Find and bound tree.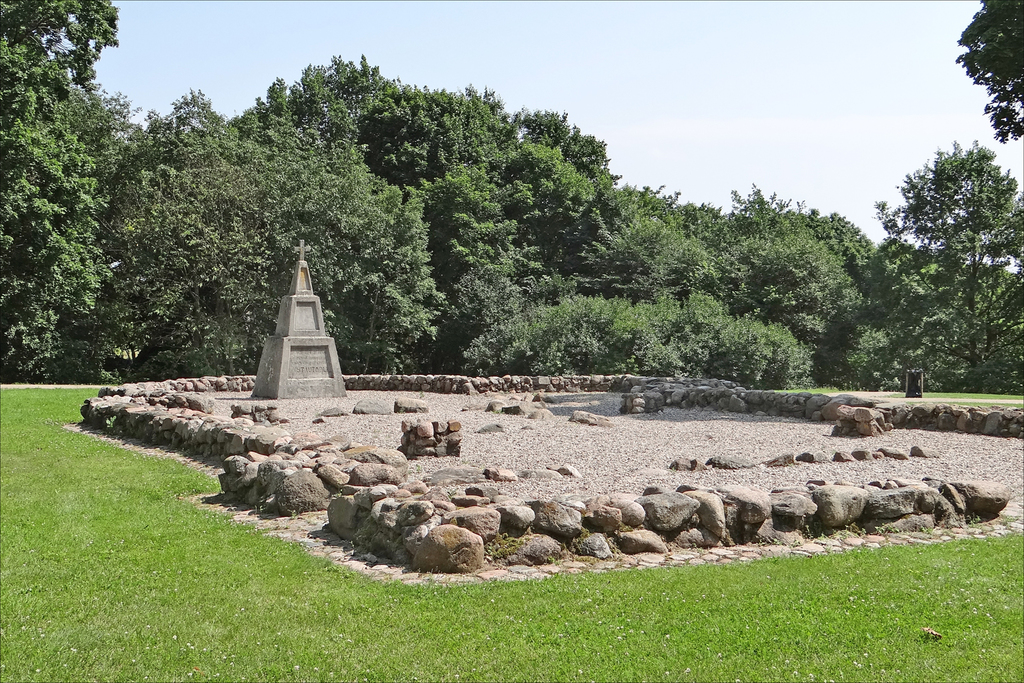
Bound: [951, 0, 1023, 141].
